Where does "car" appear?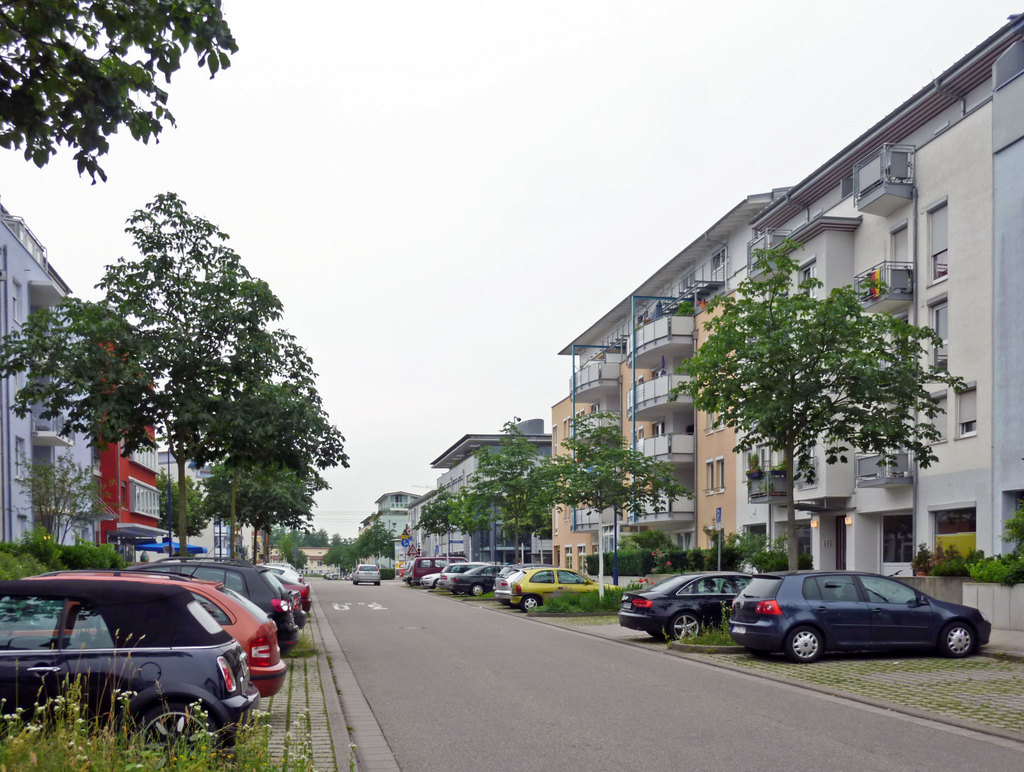
Appears at {"x1": 625, "y1": 571, "x2": 765, "y2": 642}.
